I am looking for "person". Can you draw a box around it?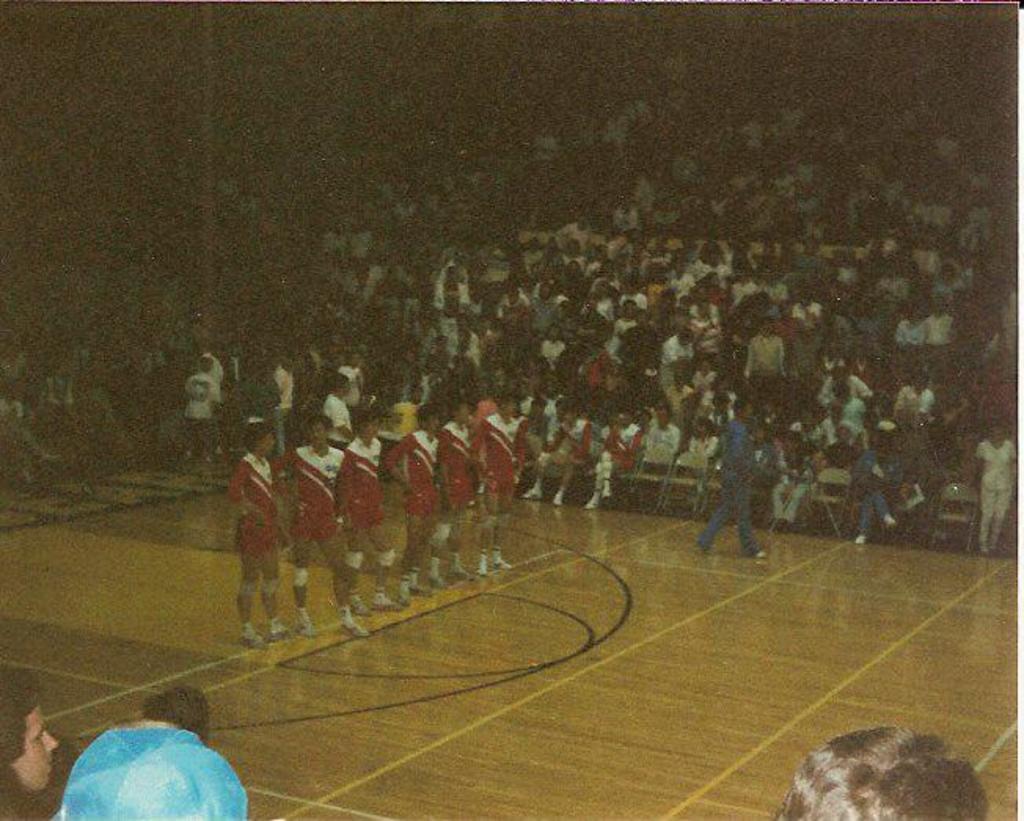
Sure, the bounding box is 223 416 287 642.
